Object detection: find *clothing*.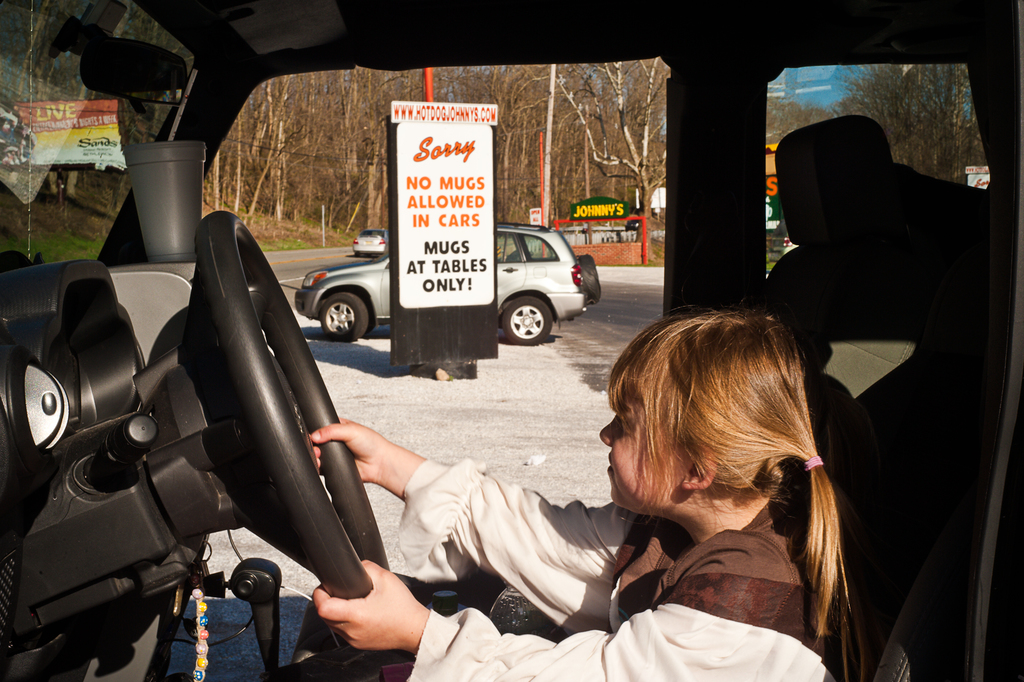
(x1=403, y1=450, x2=862, y2=681).
